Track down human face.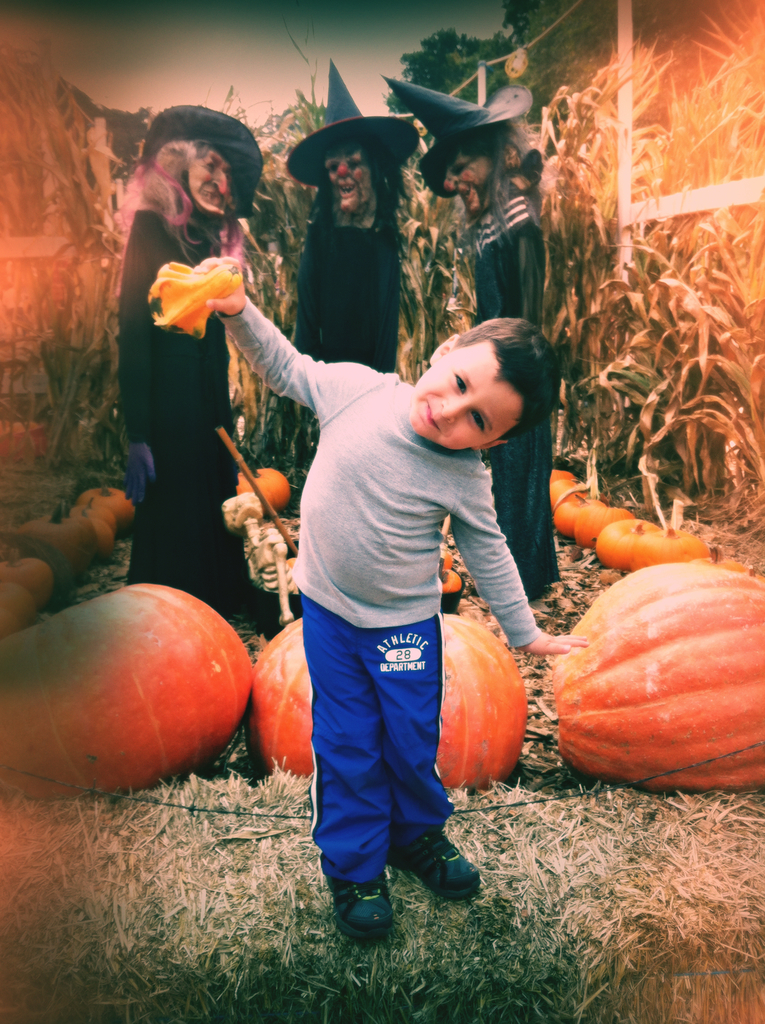
Tracked to 320:145:373:207.
